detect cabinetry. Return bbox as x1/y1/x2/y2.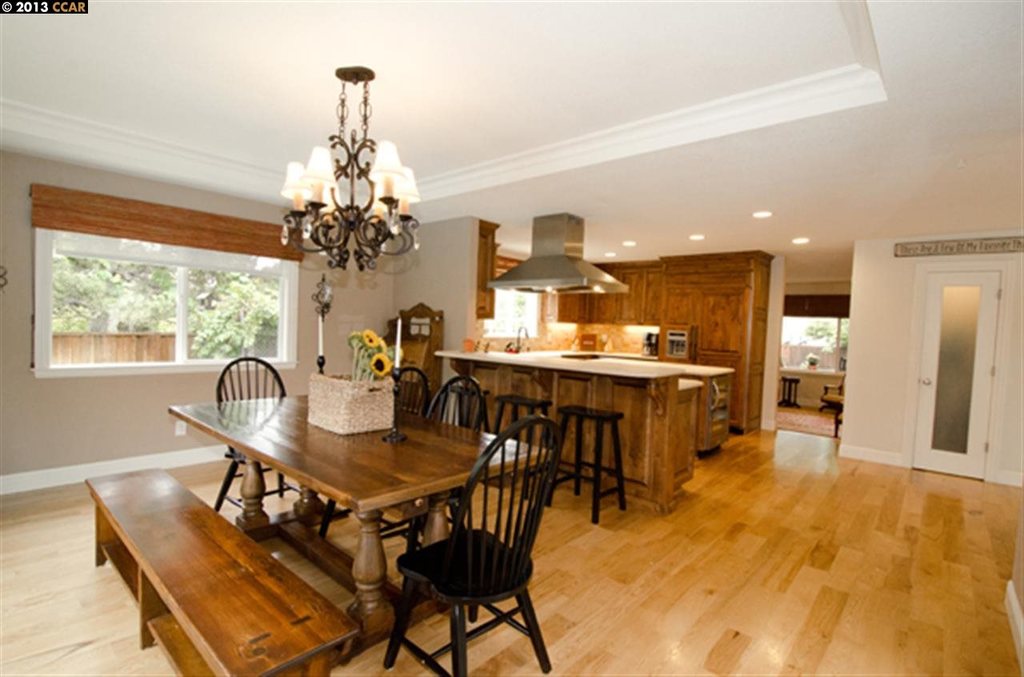
561/258/765/418.
